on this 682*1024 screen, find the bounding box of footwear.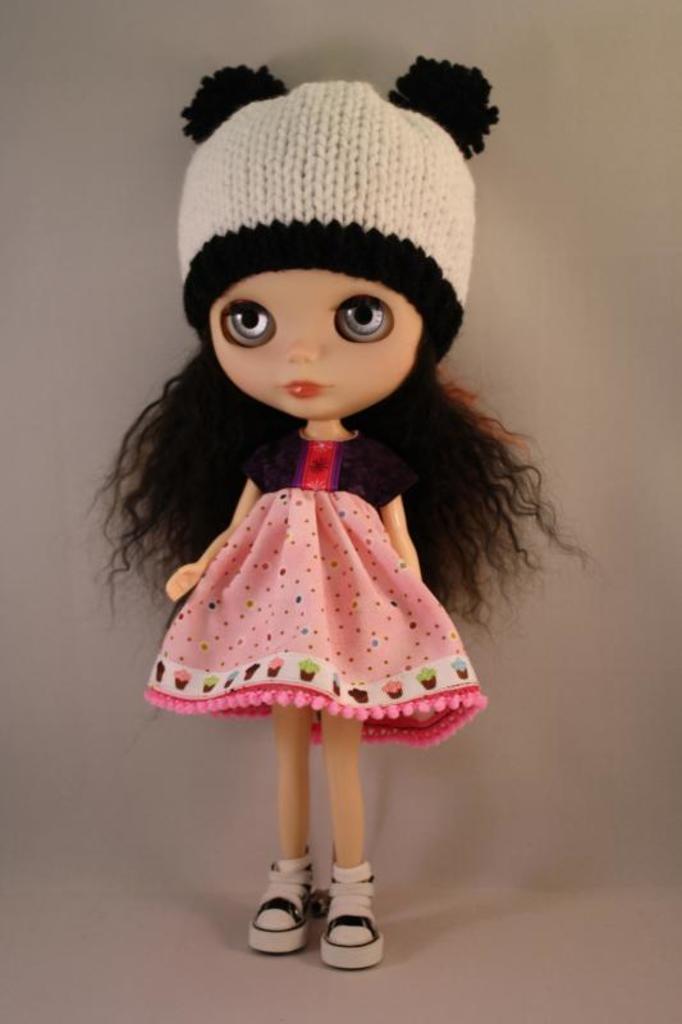
Bounding box: (319,865,385,974).
